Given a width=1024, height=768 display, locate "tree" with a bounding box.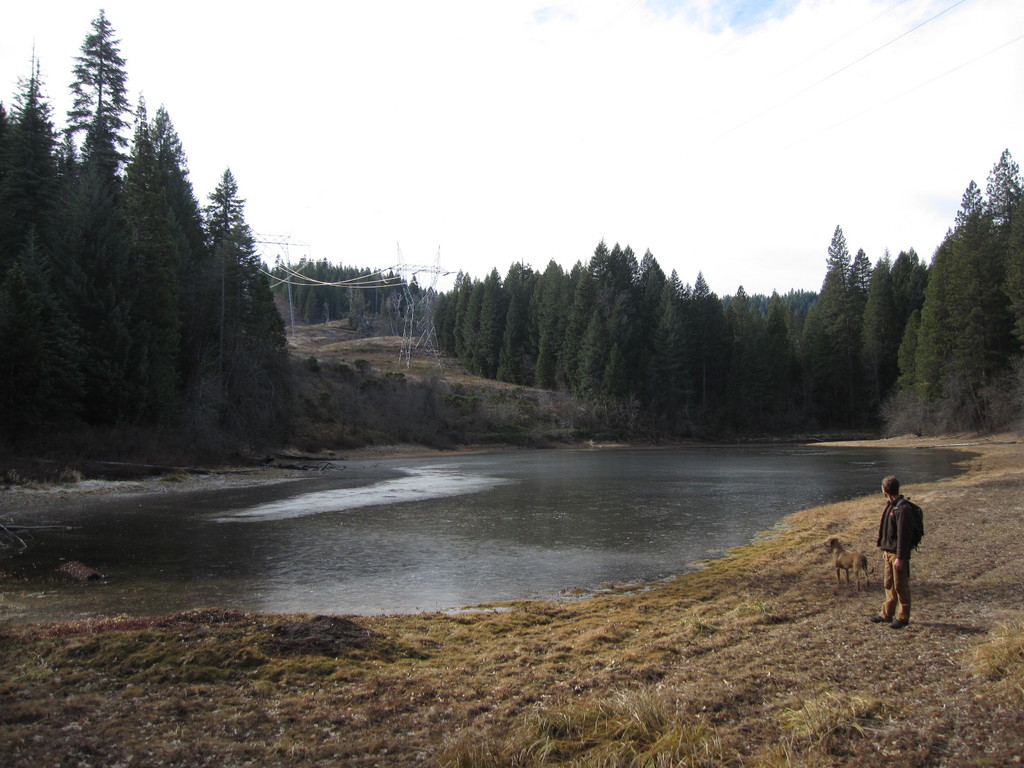
Located: 533 252 578 404.
